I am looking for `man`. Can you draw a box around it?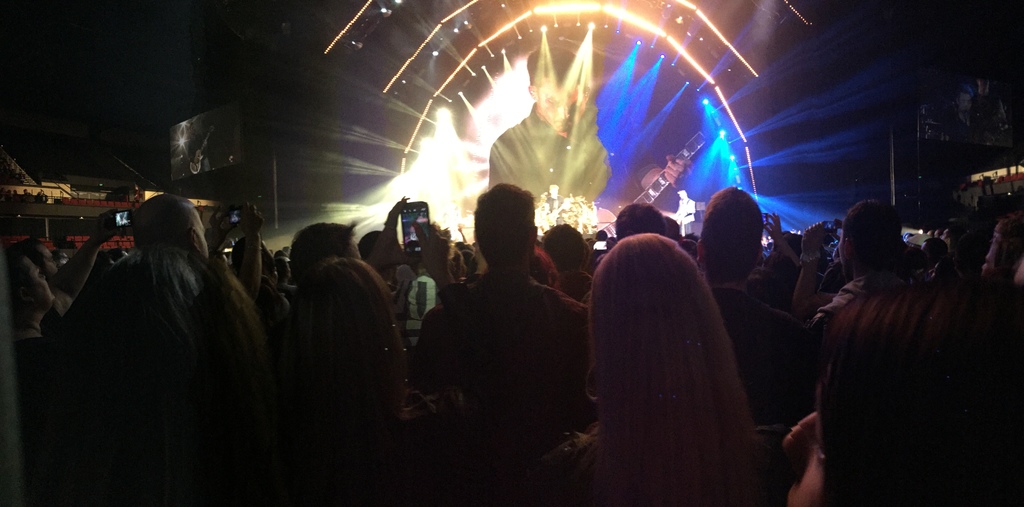
Sure, the bounding box is 10, 236, 64, 282.
